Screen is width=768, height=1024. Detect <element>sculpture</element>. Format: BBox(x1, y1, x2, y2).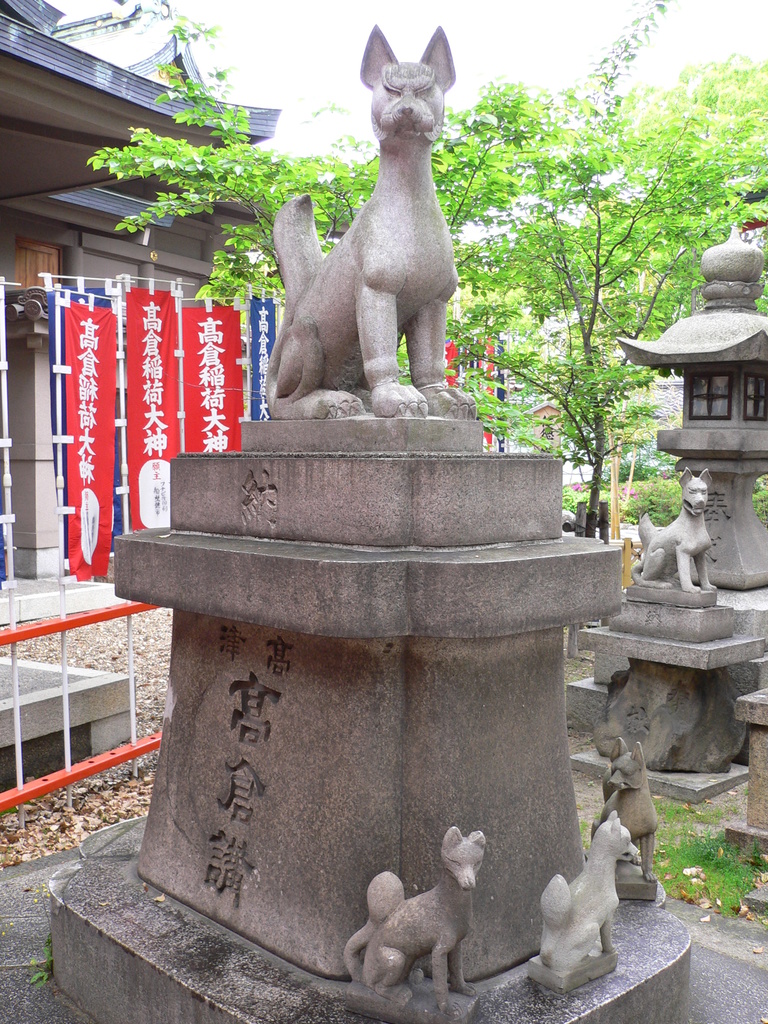
BBox(591, 736, 656, 879).
